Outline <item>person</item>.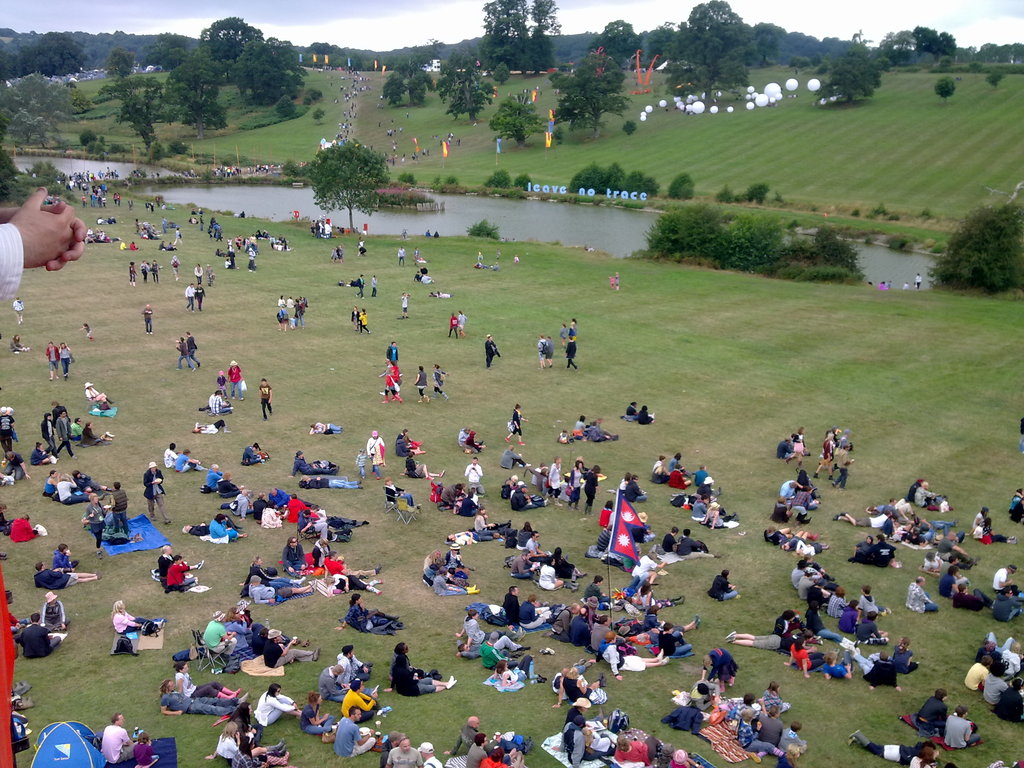
Outline: 10/332/29/350.
